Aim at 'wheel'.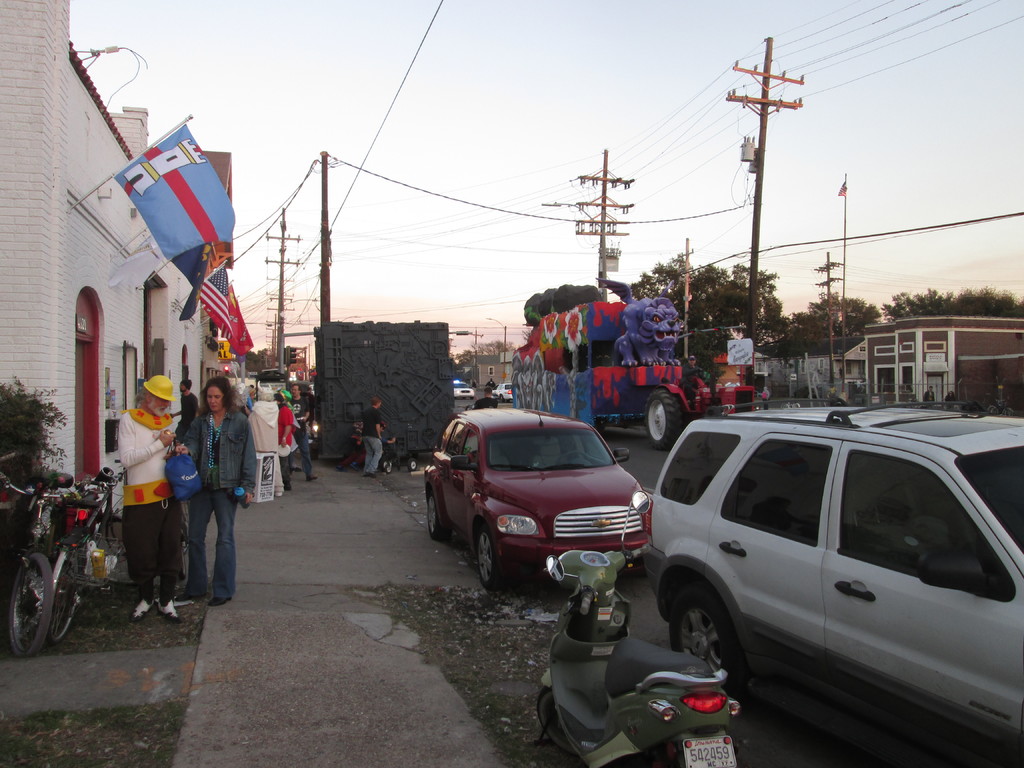
Aimed at <region>665, 580, 743, 702</region>.
